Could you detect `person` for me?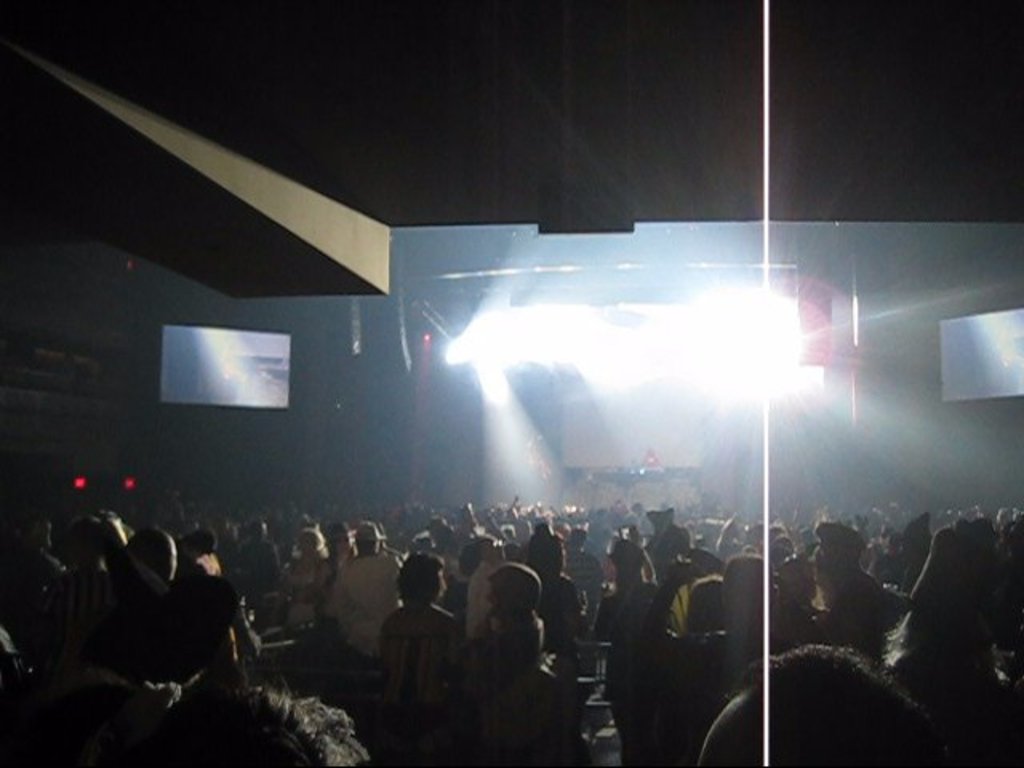
Detection result: bbox(461, 549, 549, 760).
